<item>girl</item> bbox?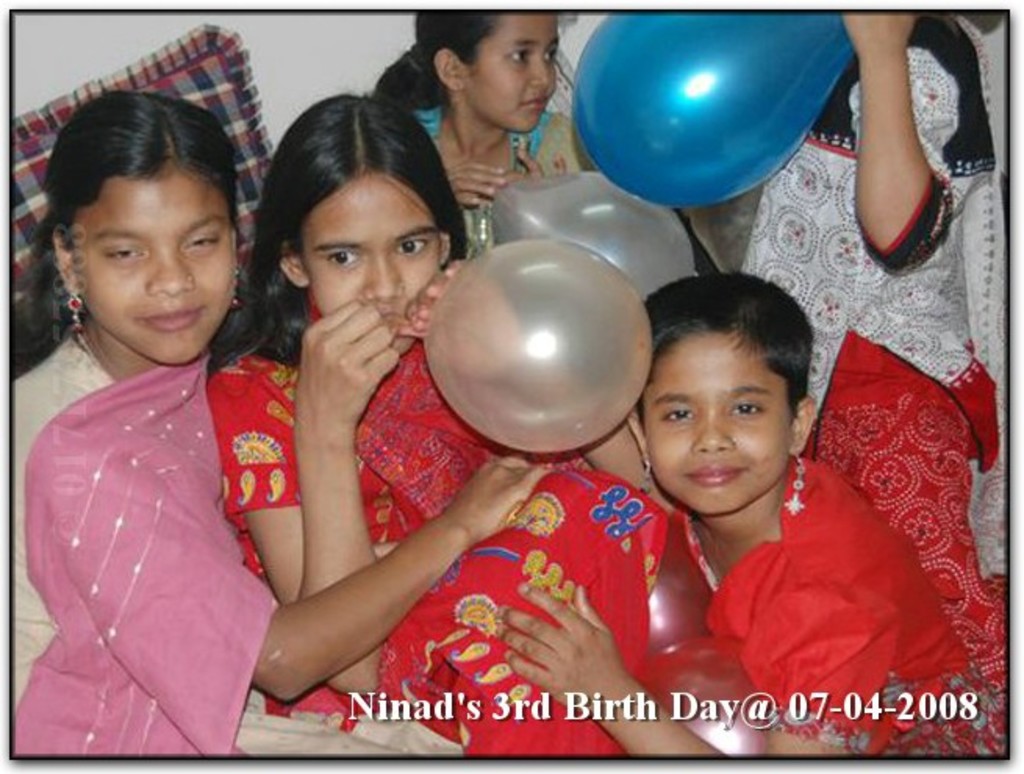
x1=9 y1=89 x2=561 y2=755
